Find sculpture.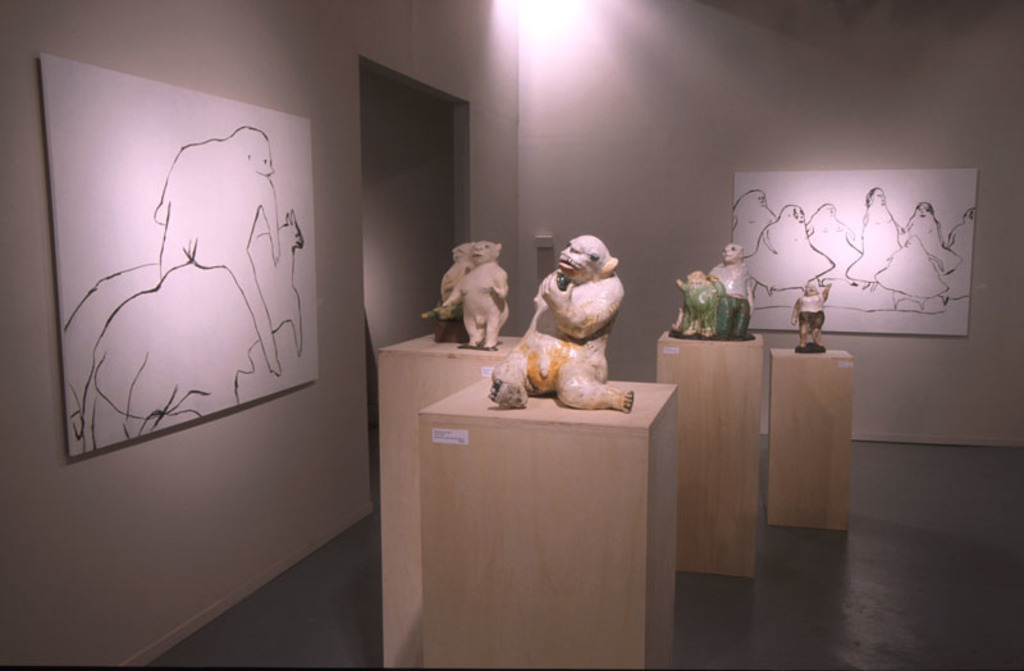
{"x1": 788, "y1": 277, "x2": 831, "y2": 353}.
